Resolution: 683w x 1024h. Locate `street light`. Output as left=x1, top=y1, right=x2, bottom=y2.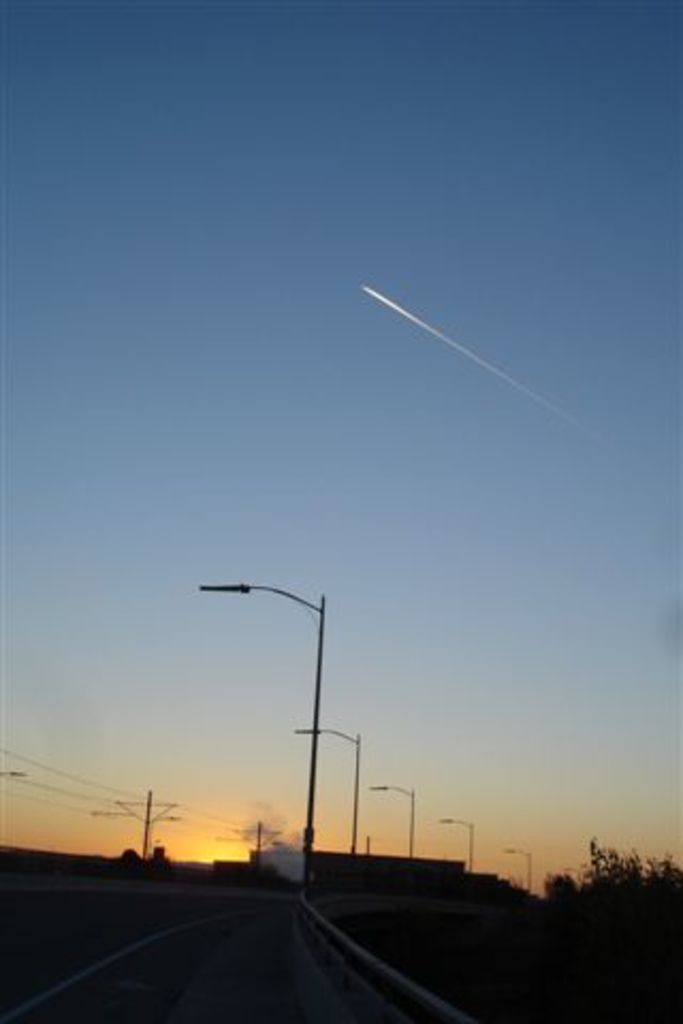
left=502, top=847, right=529, bottom=890.
